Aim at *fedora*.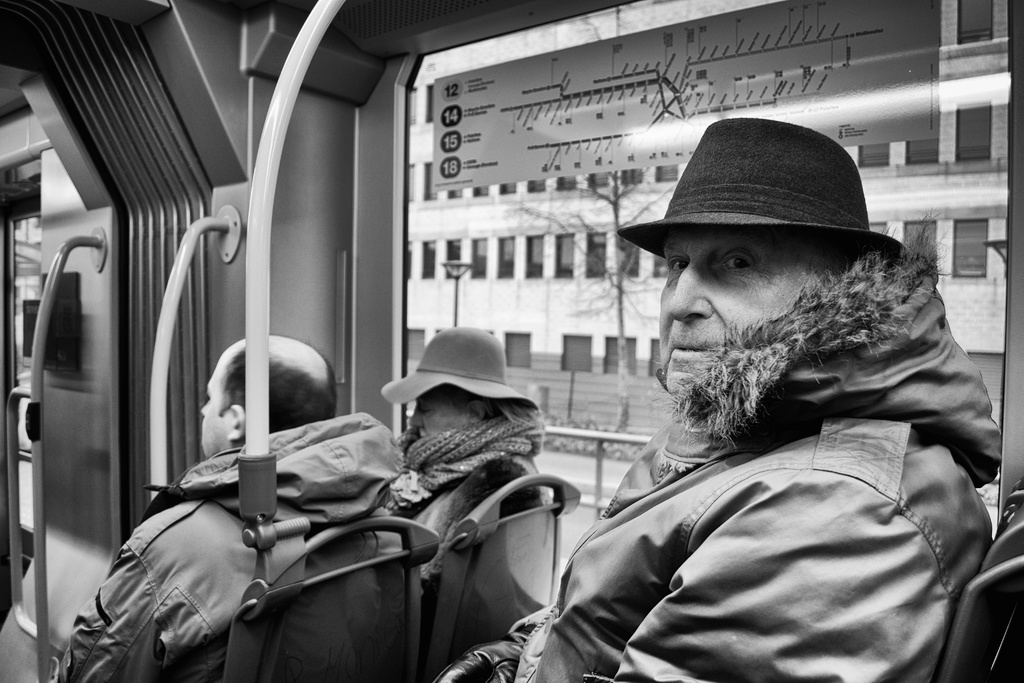
Aimed at region(624, 117, 931, 308).
